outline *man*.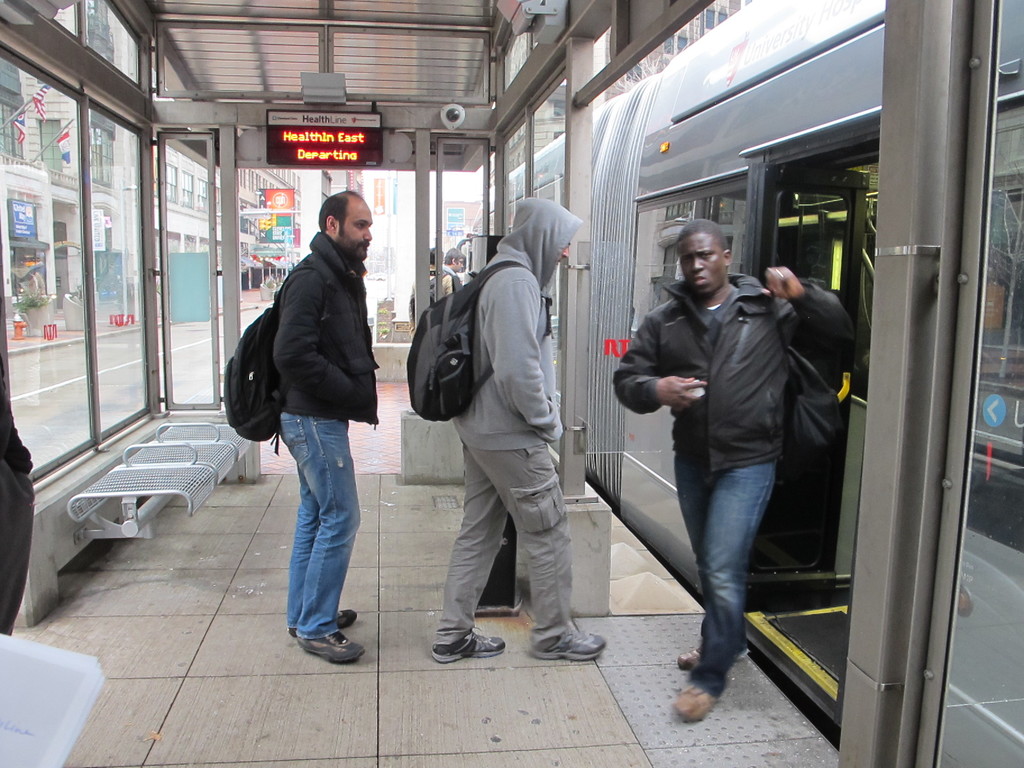
Outline: (x1=430, y1=193, x2=620, y2=678).
